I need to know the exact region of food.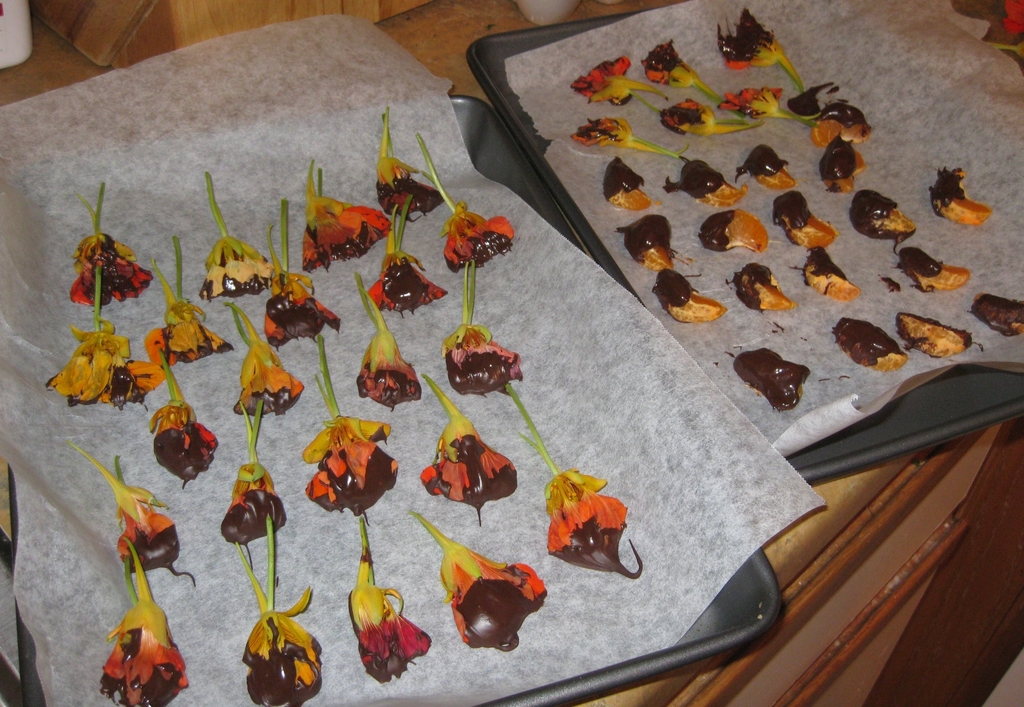
Region: 442/232/511/275.
